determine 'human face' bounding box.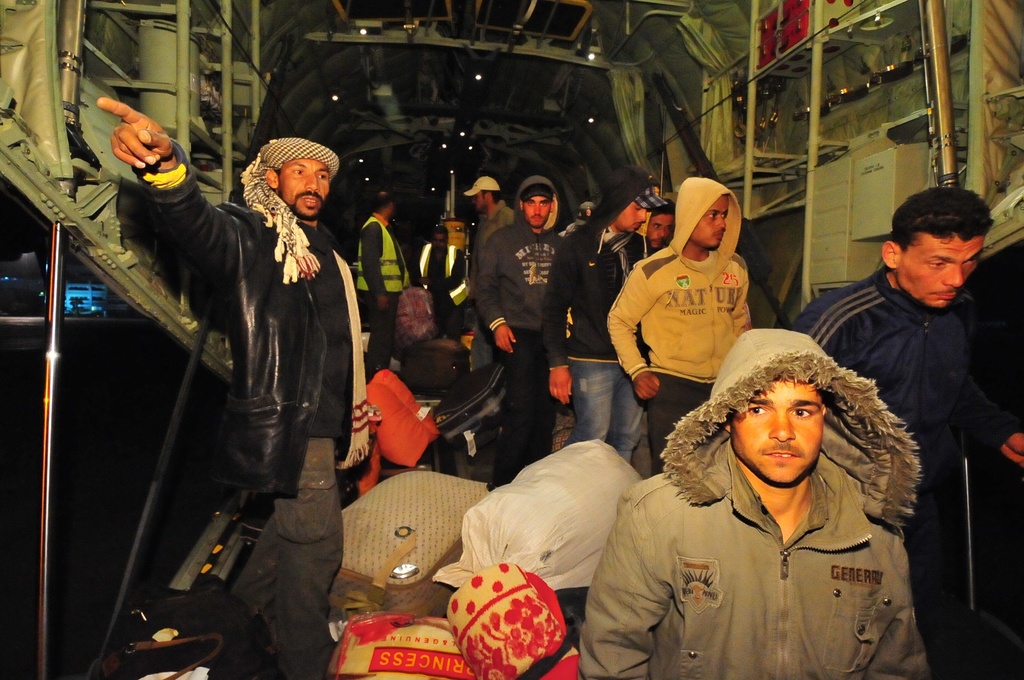
Determined: {"left": 897, "top": 232, "right": 980, "bottom": 307}.
